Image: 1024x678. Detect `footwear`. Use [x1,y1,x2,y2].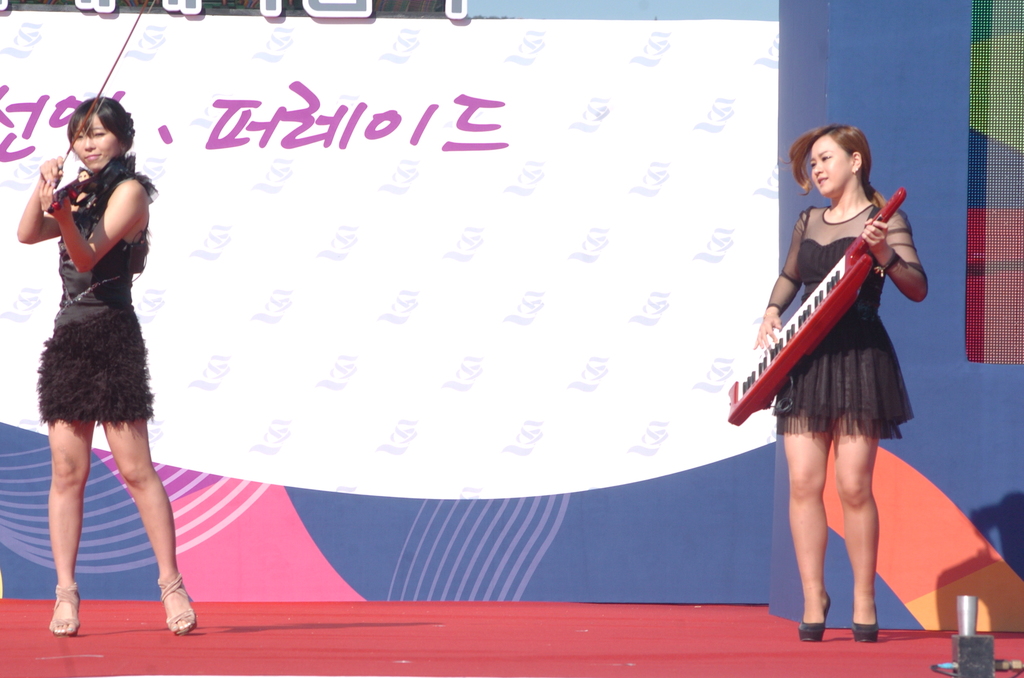
[157,568,199,635].
